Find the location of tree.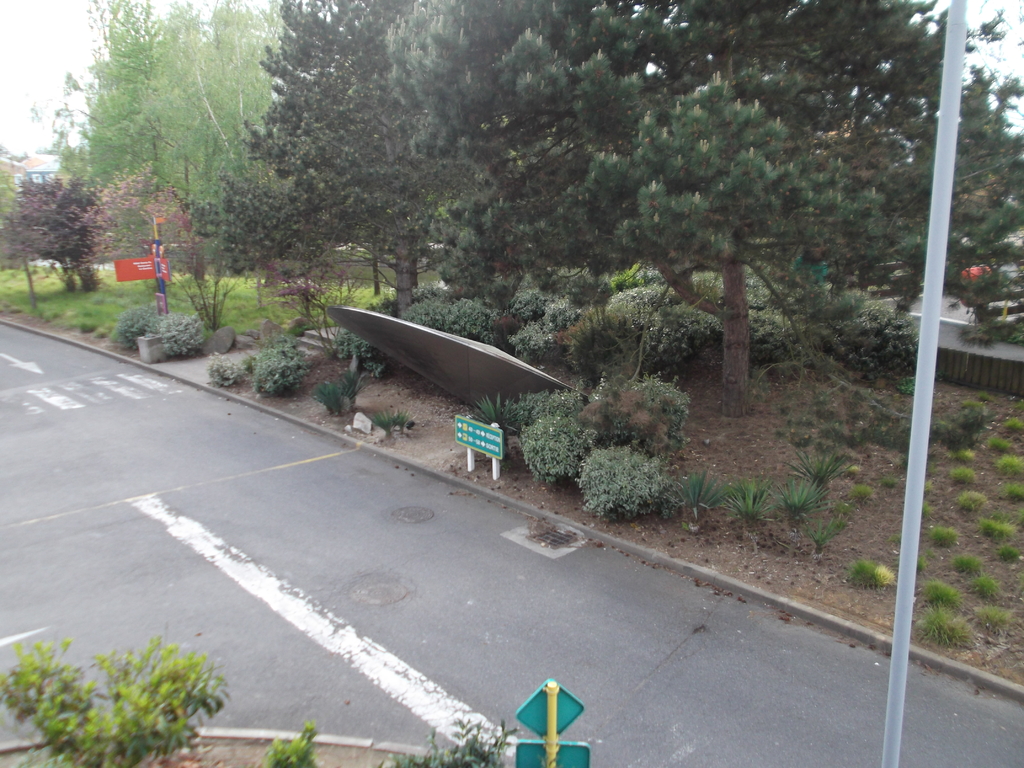
Location: detection(196, 157, 292, 316).
